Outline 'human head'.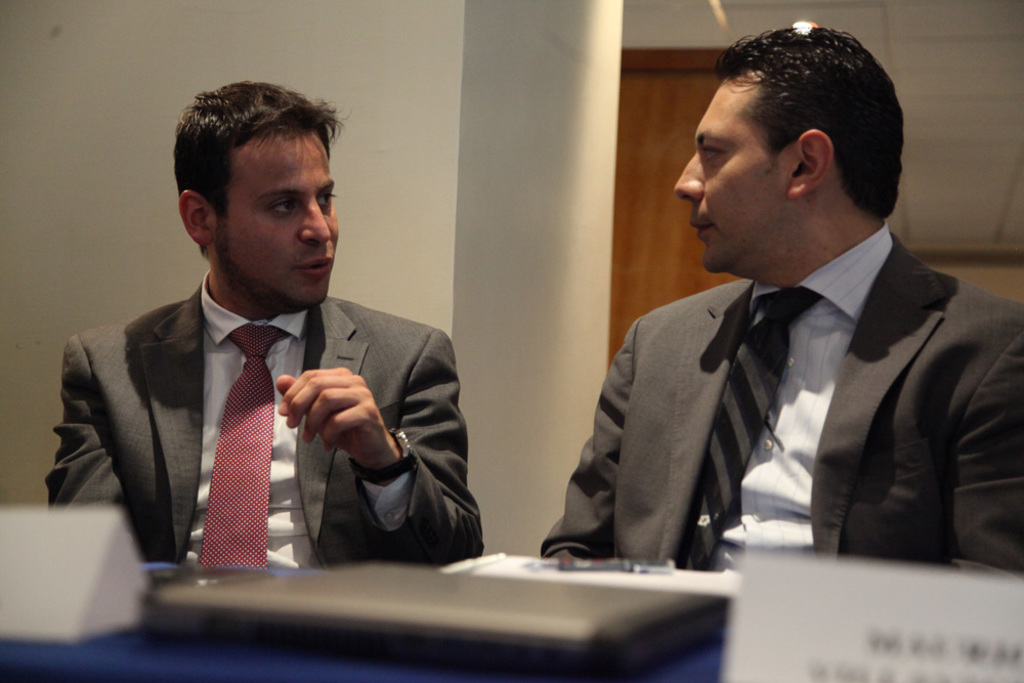
Outline: 687,14,922,274.
